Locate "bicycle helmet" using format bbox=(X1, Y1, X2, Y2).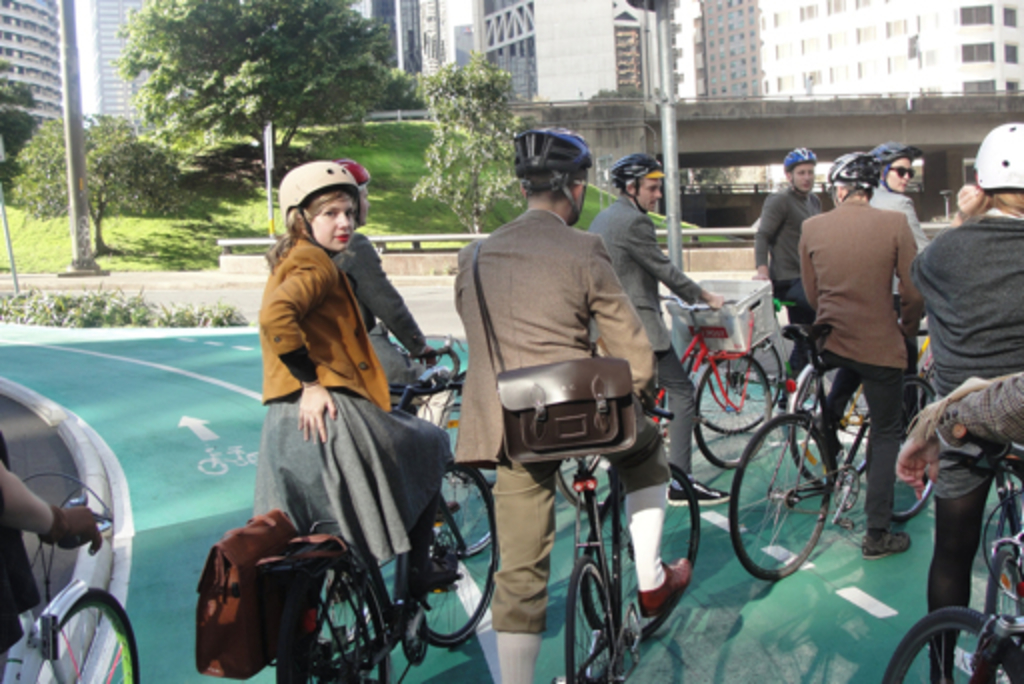
bbox=(336, 156, 374, 184).
